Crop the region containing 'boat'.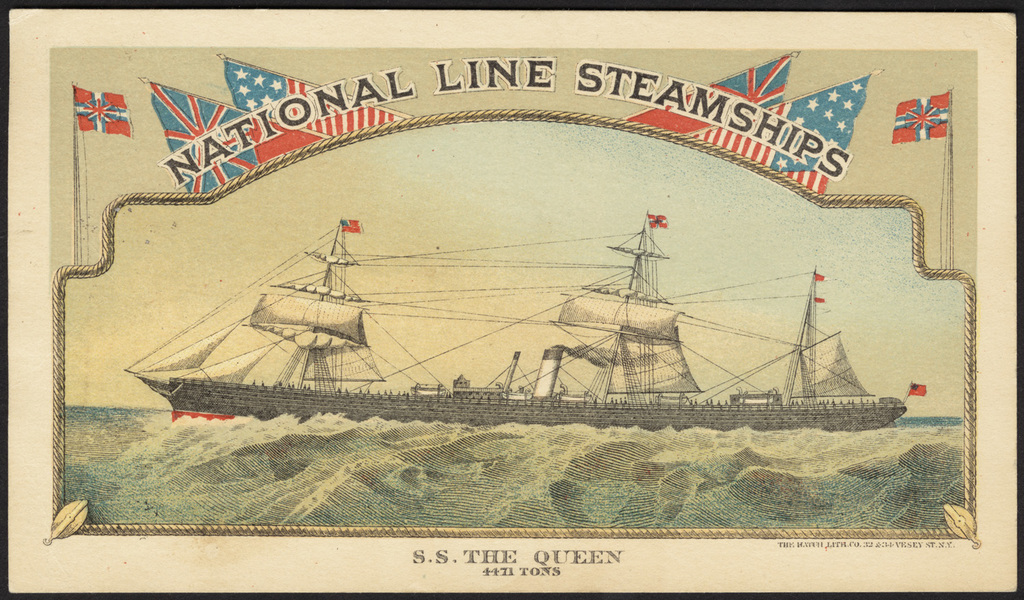
Crop region: box=[78, 199, 900, 454].
